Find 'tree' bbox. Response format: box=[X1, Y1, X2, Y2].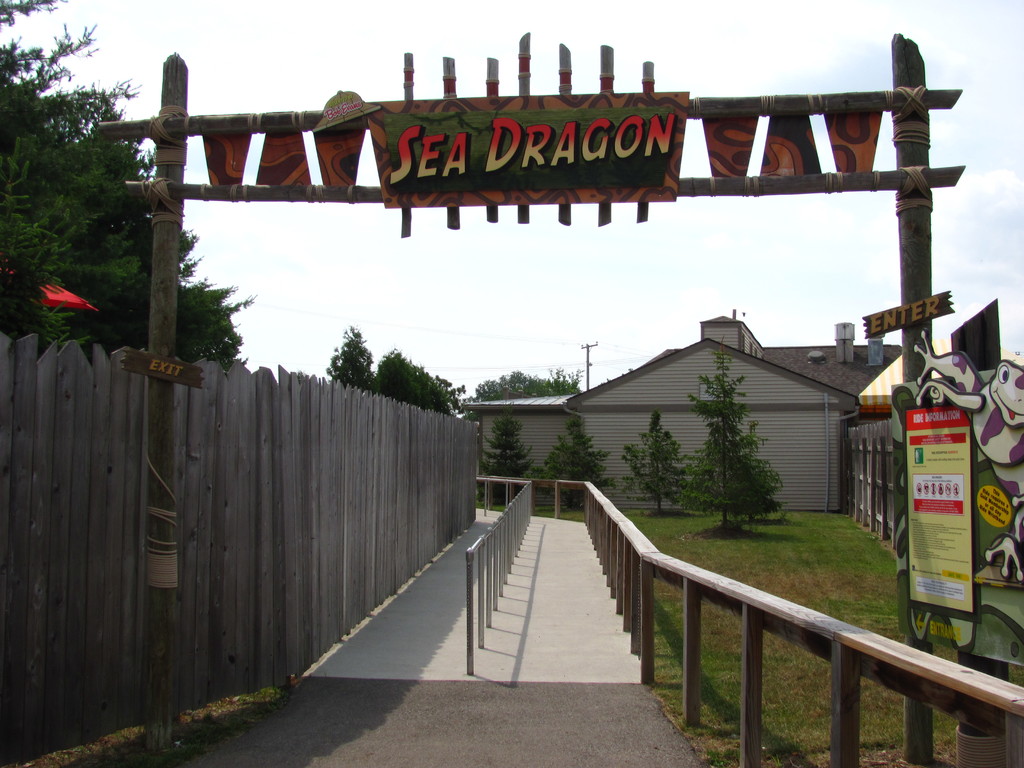
box=[546, 404, 613, 520].
